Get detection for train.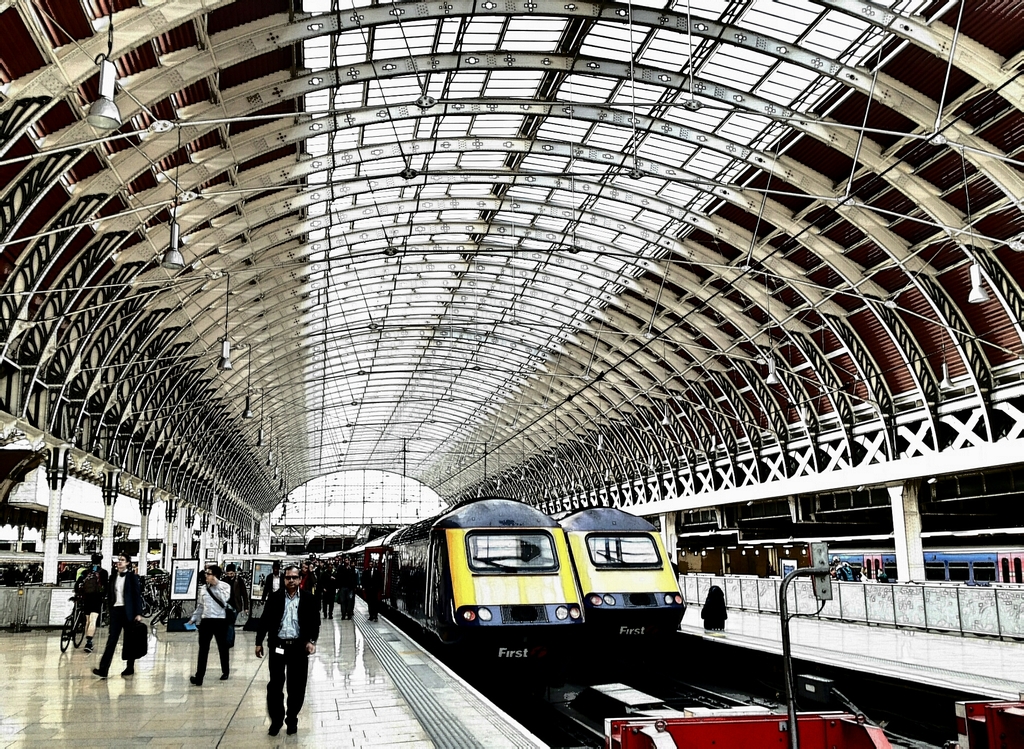
Detection: box(550, 505, 682, 655).
